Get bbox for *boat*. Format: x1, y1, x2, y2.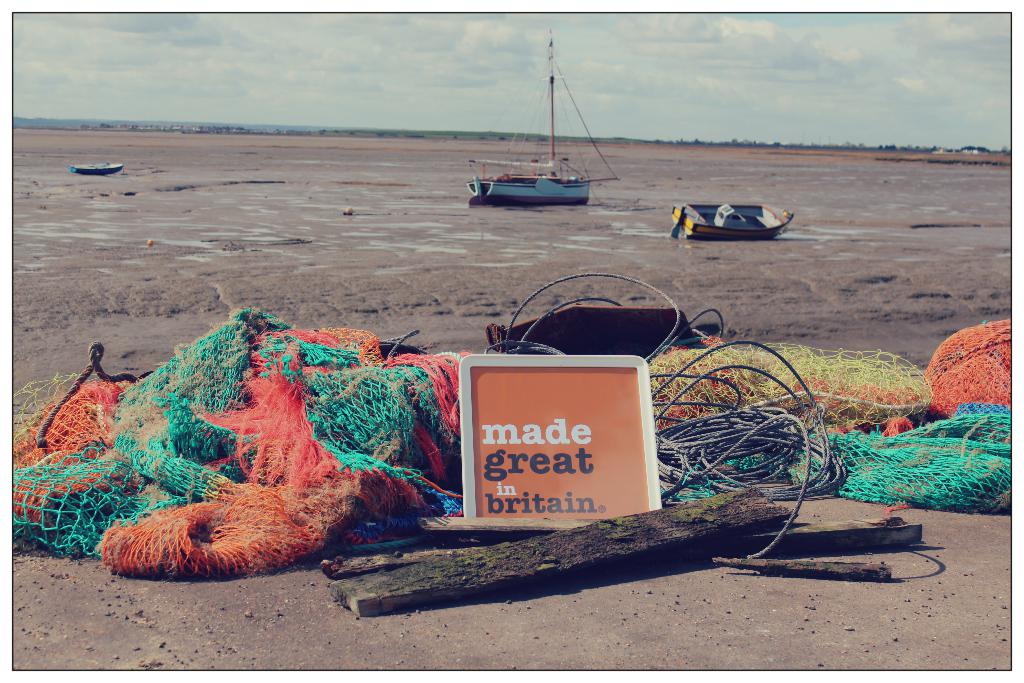
457, 71, 631, 210.
